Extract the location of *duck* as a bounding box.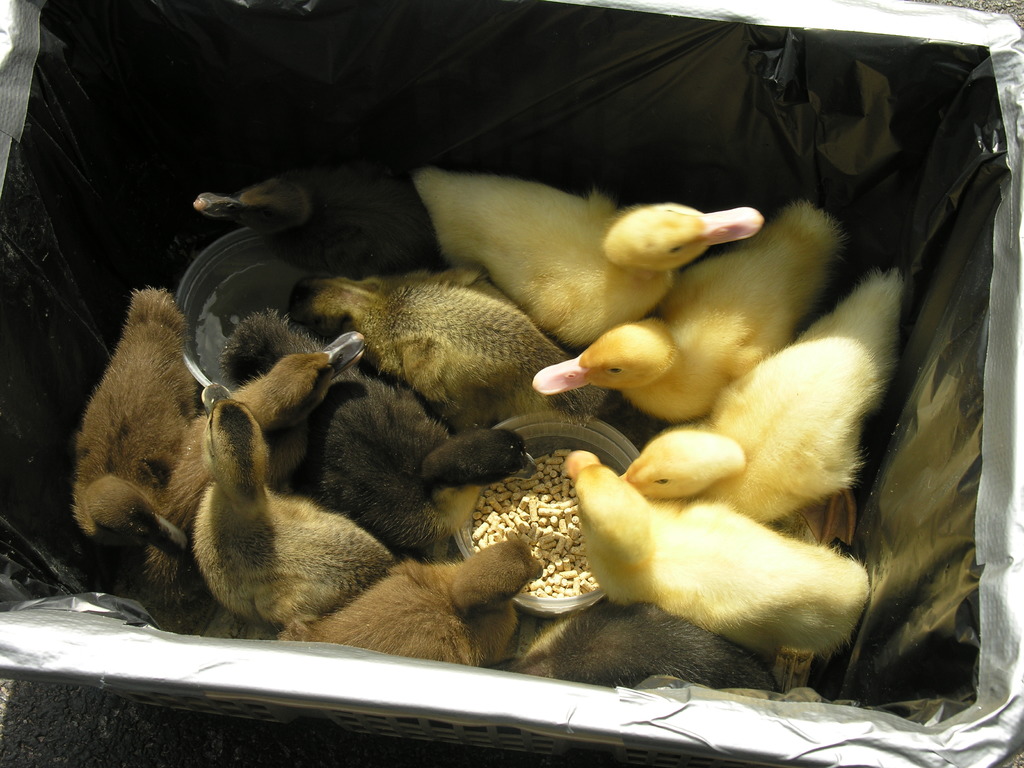
[left=223, top=307, right=332, bottom=389].
